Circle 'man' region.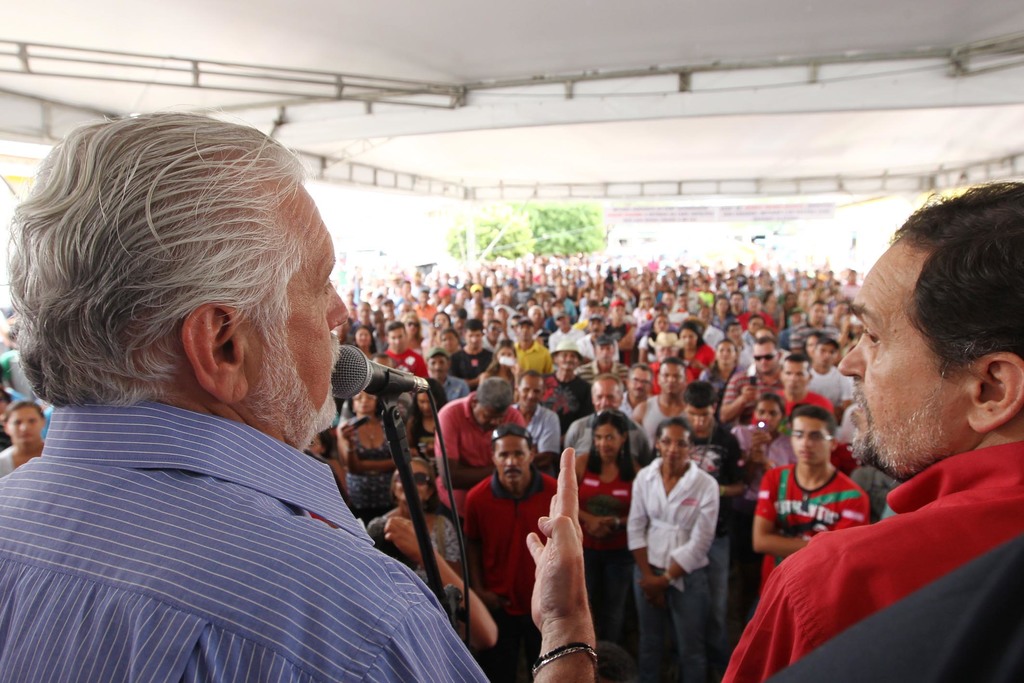
Region: 568, 310, 621, 359.
